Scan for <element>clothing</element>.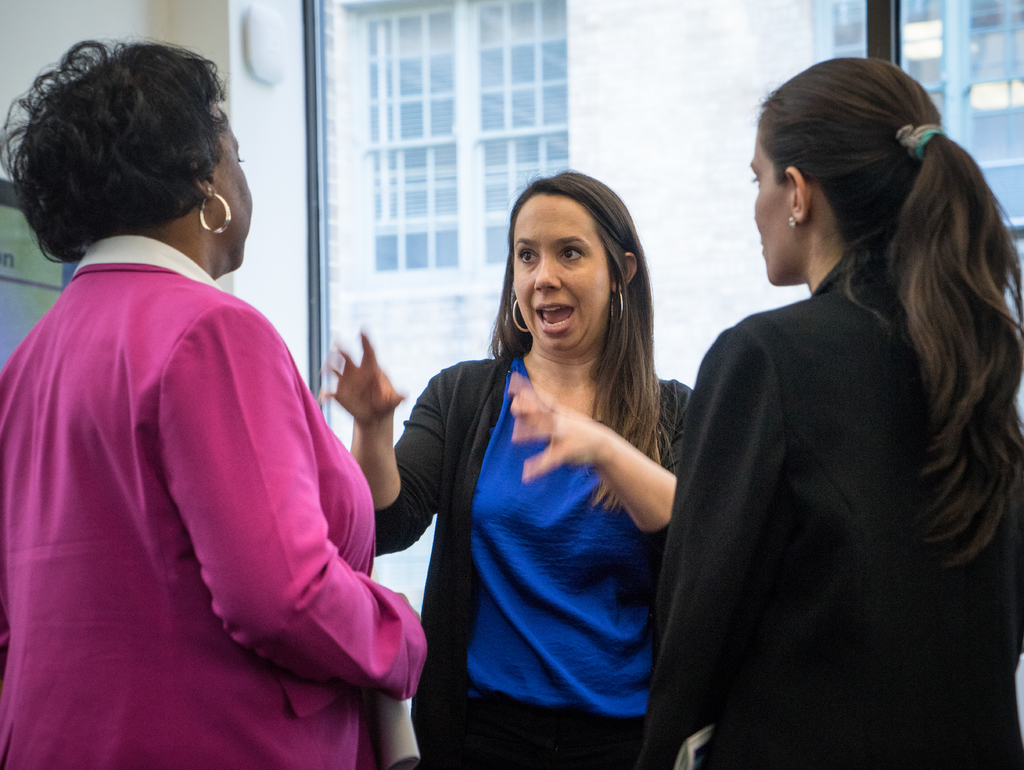
Scan result: Rect(664, 183, 1001, 757).
